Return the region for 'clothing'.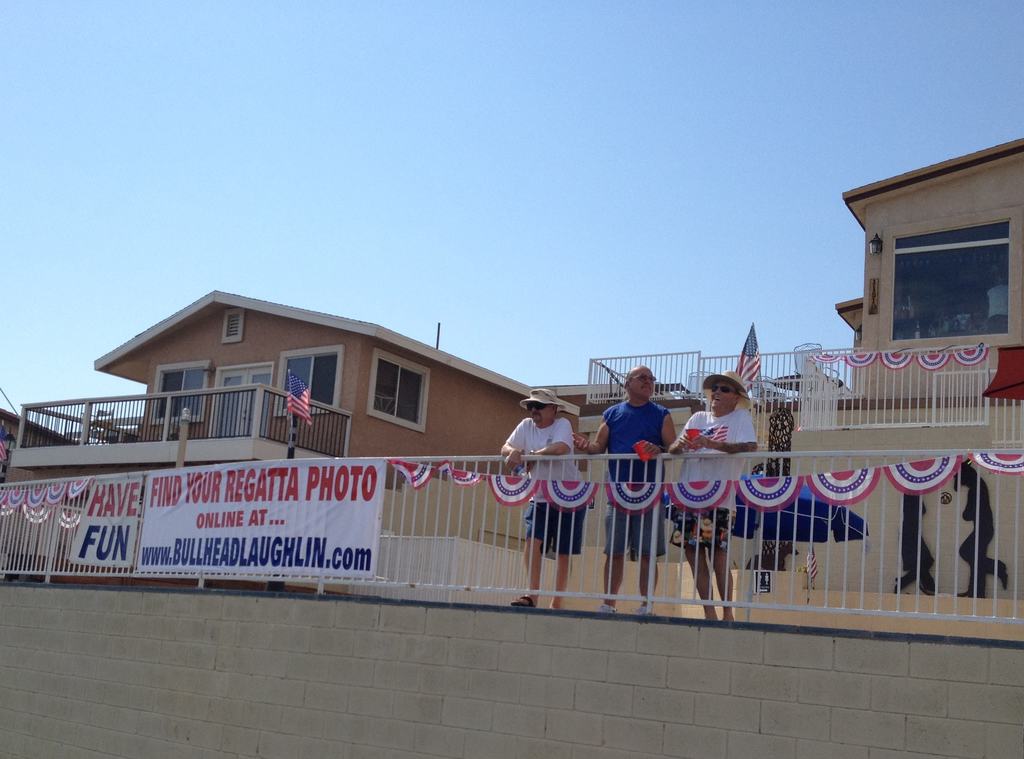
<region>503, 417, 587, 554</region>.
